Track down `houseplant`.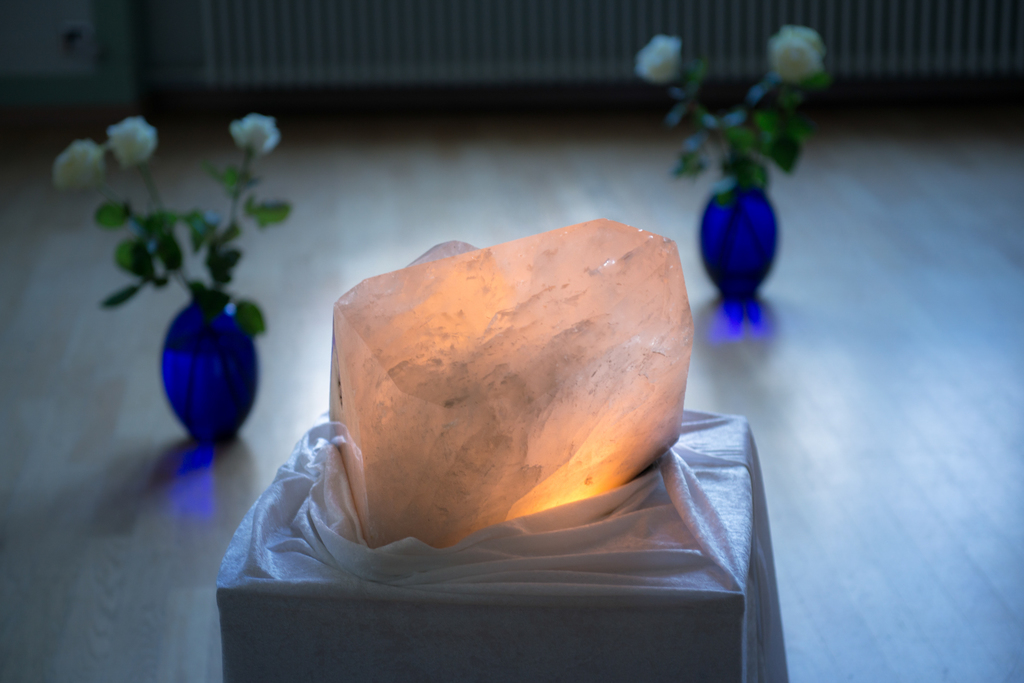
Tracked to detection(631, 26, 830, 299).
